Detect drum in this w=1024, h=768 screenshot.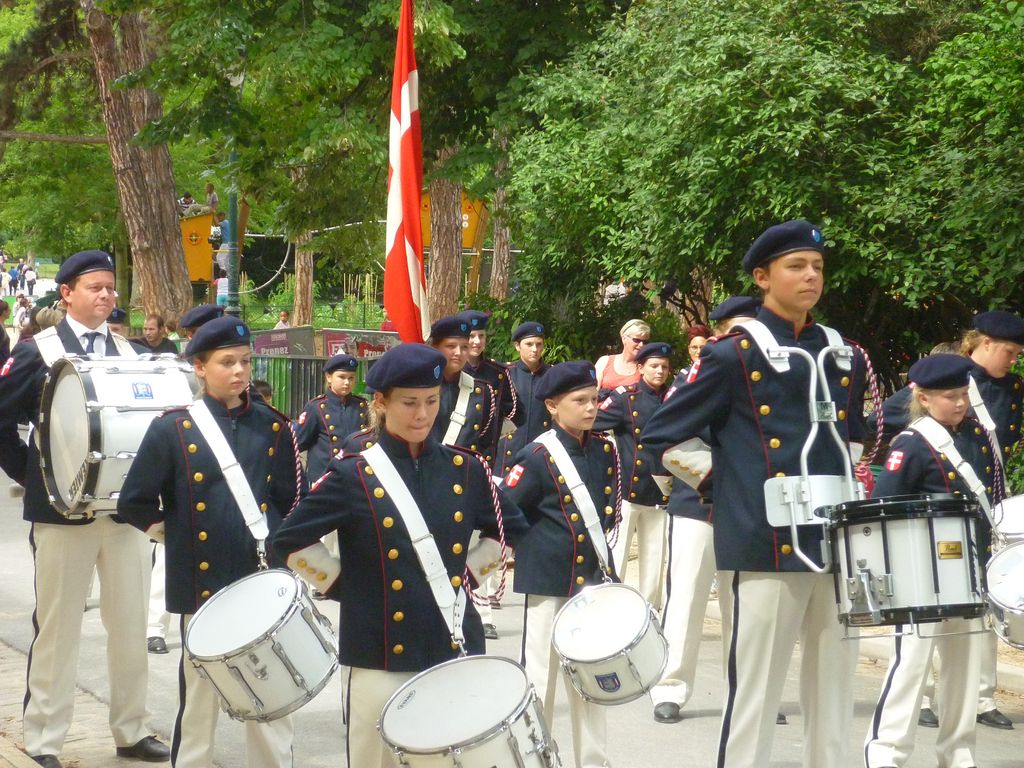
Detection: select_region(39, 355, 202, 521).
